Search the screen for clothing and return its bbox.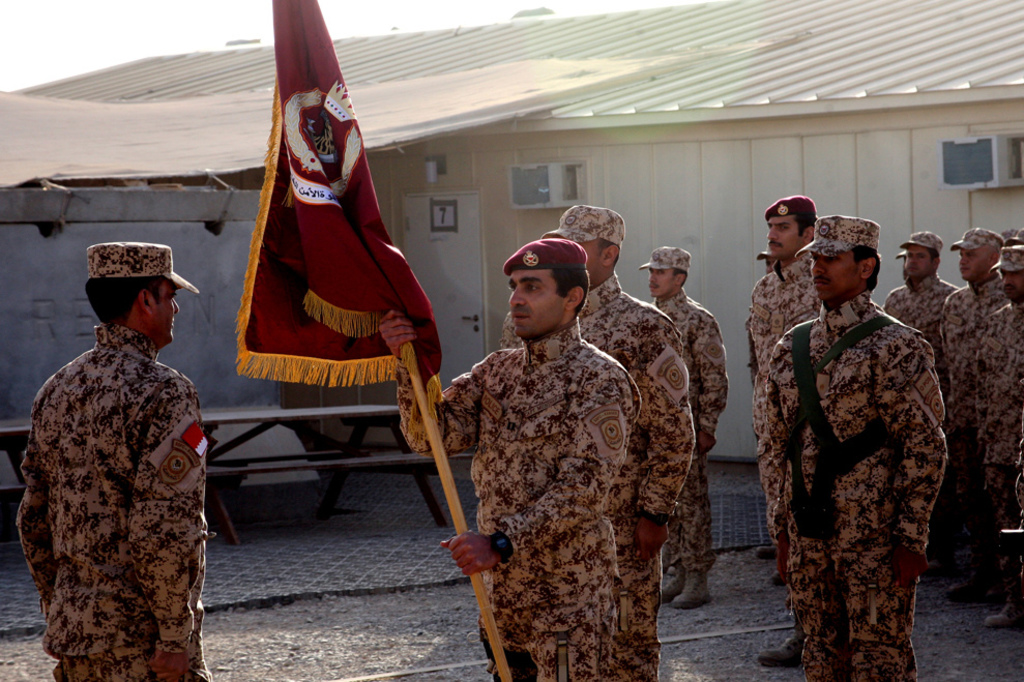
Found: bbox=(744, 244, 819, 429).
